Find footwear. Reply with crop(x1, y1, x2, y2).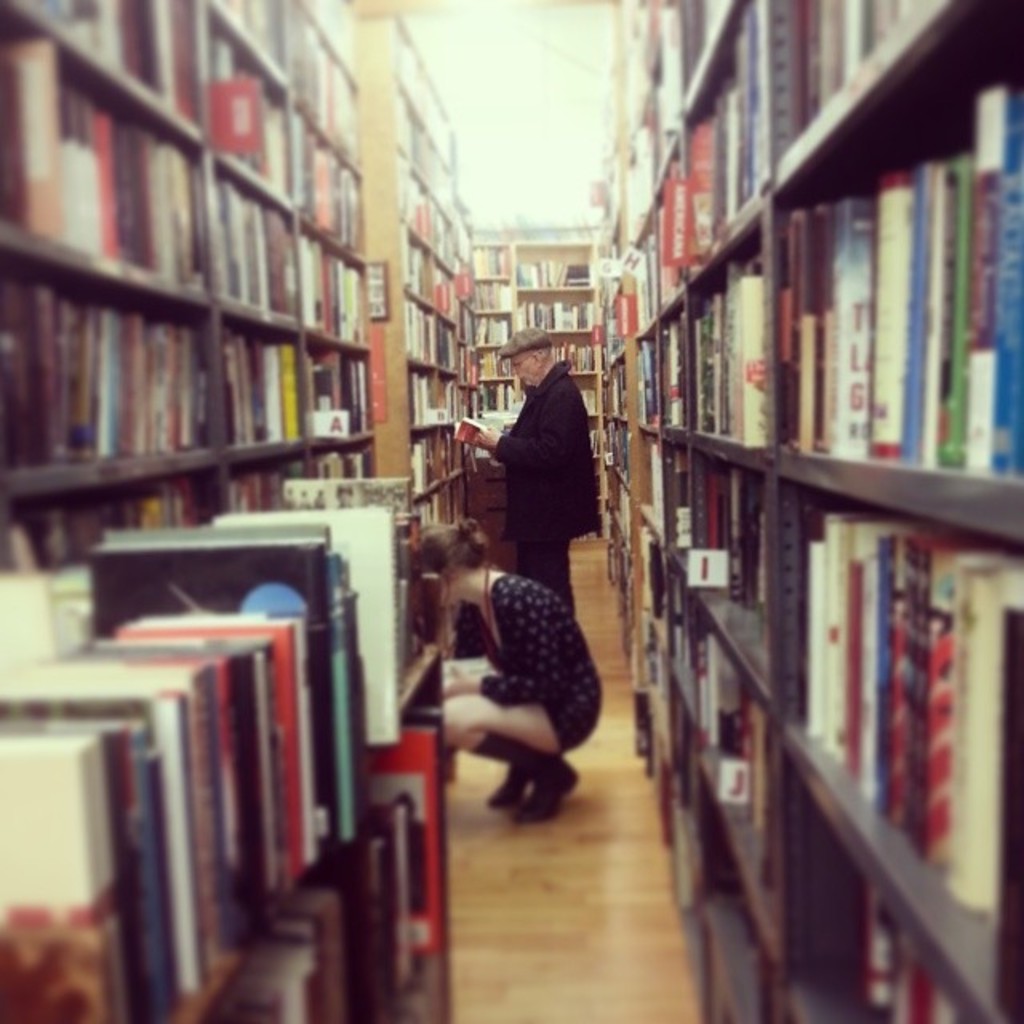
crop(520, 762, 582, 816).
